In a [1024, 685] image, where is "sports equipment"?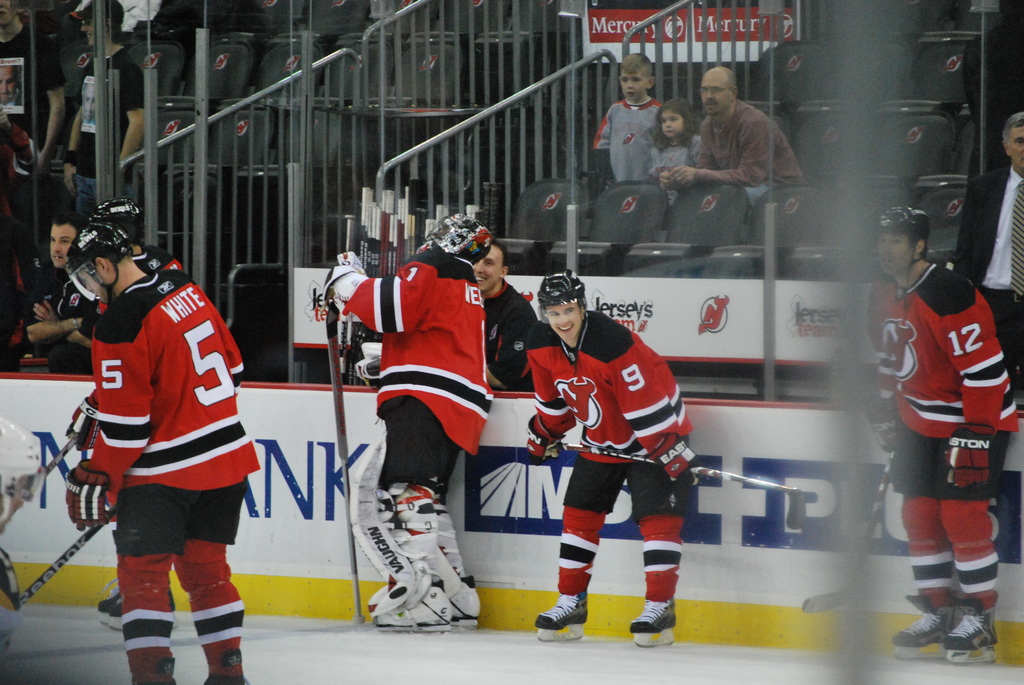
<box>535,590,586,647</box>.
